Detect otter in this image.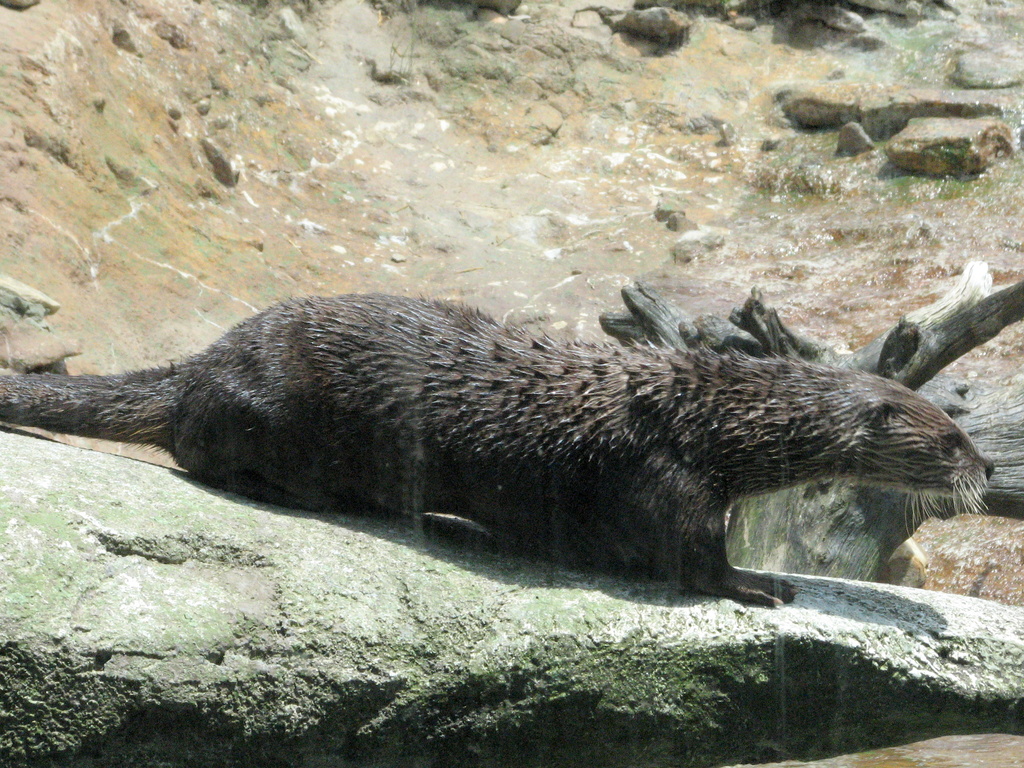
Detection: left=0, top=244, right=998, bottom=610.
